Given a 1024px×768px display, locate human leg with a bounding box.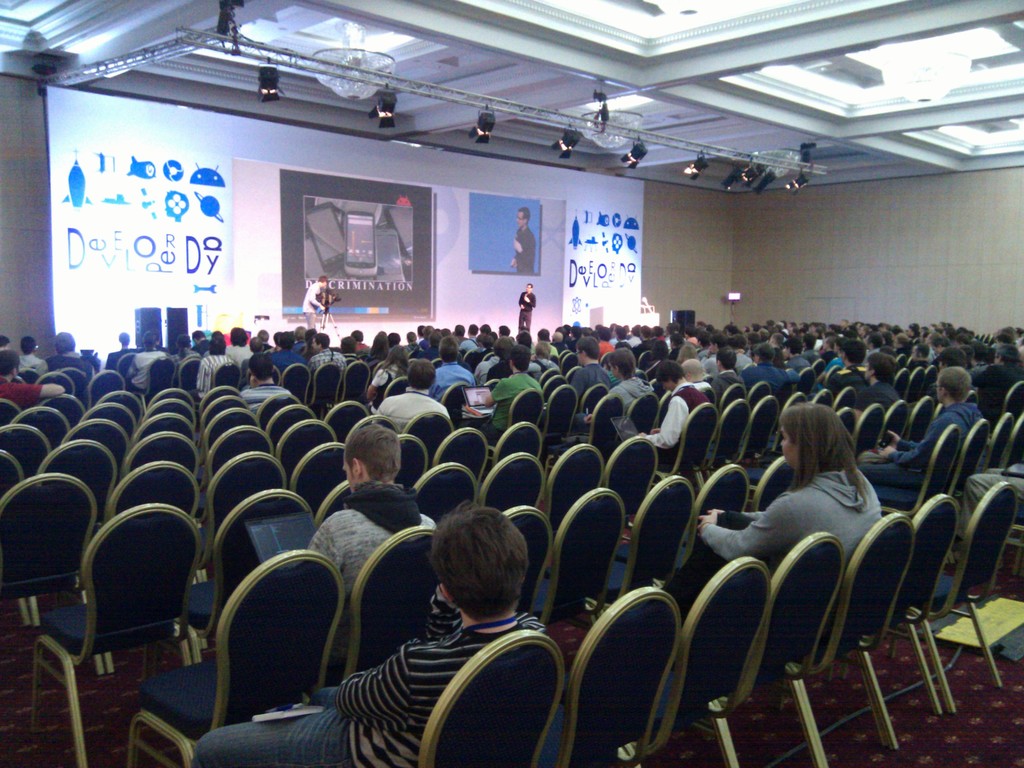
Located: bbox=(941, 472, 1023, 570).
